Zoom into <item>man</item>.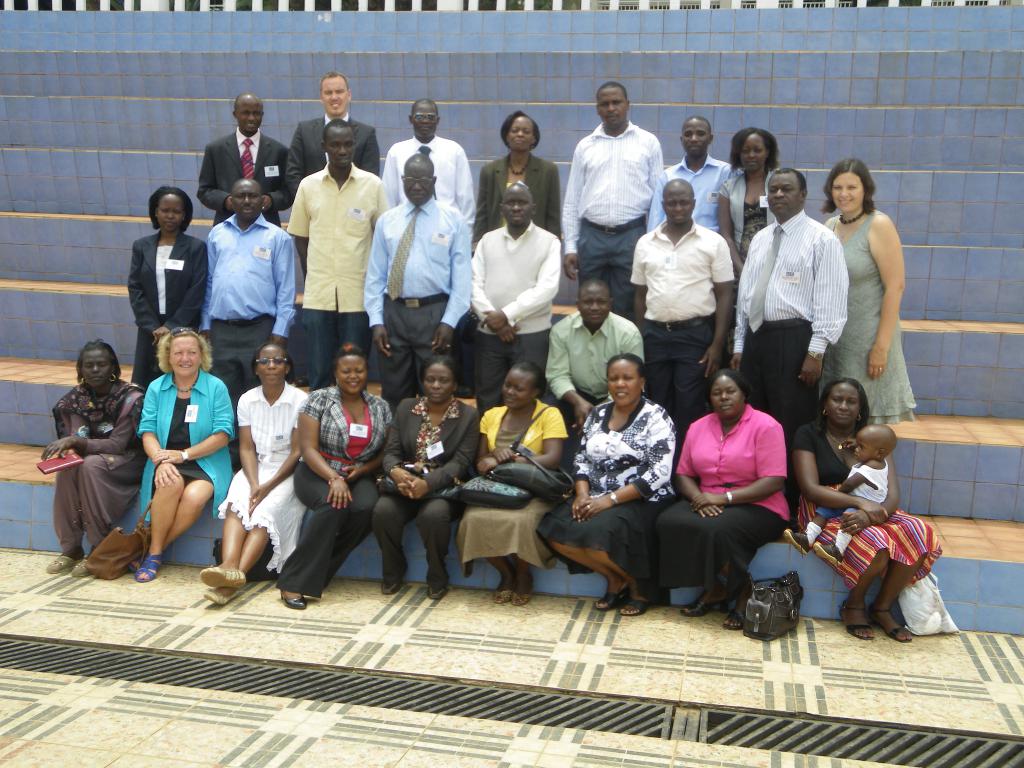
Zoom target: bbox=[649, 111, 733, 245].
